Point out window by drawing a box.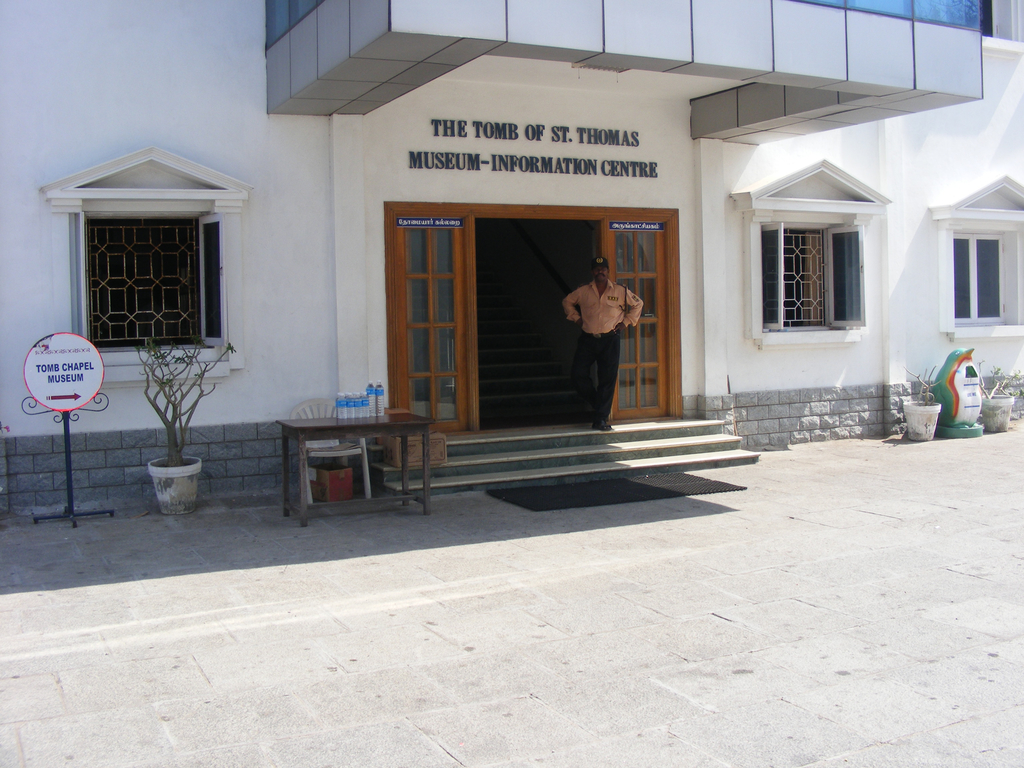
[left=614, top=228, right=661, bottom=417].
